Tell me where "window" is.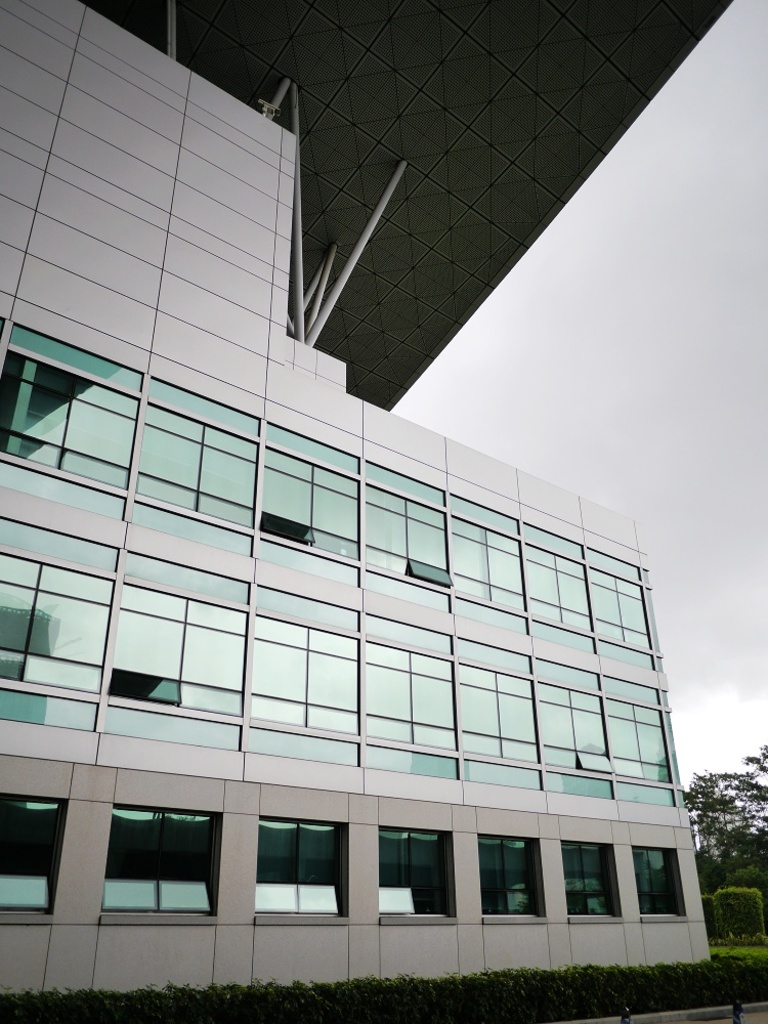
"window" is at bbox=(0, 793, 68, 914).
